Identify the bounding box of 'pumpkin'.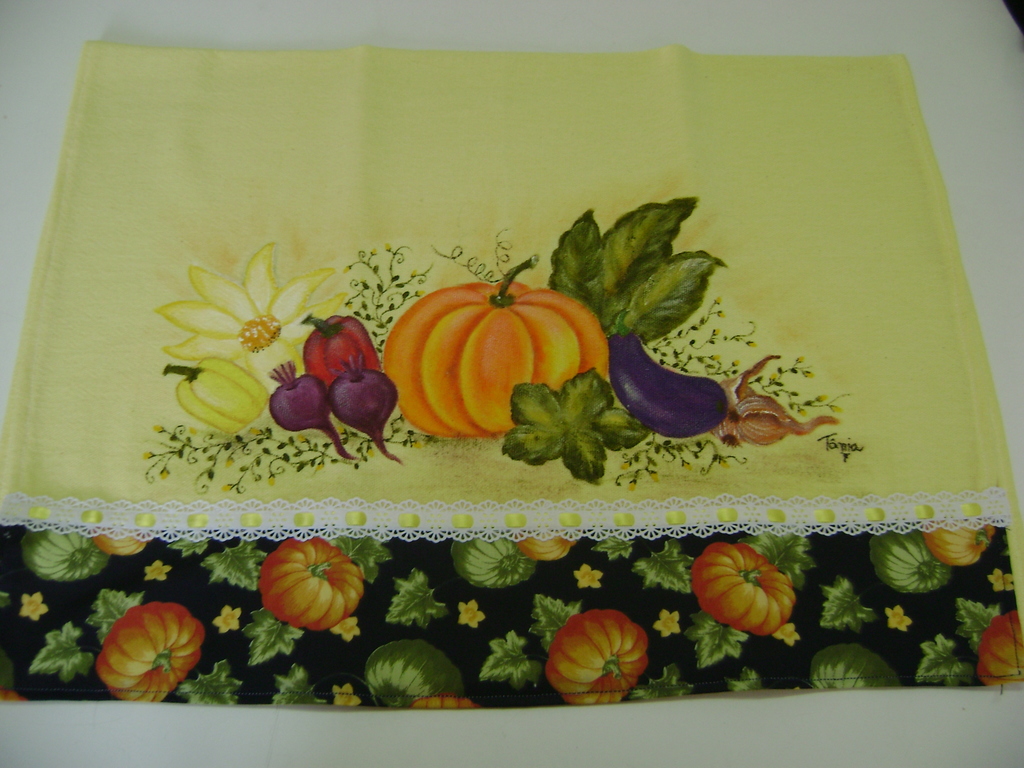
region(0, 685, 29, 701).
